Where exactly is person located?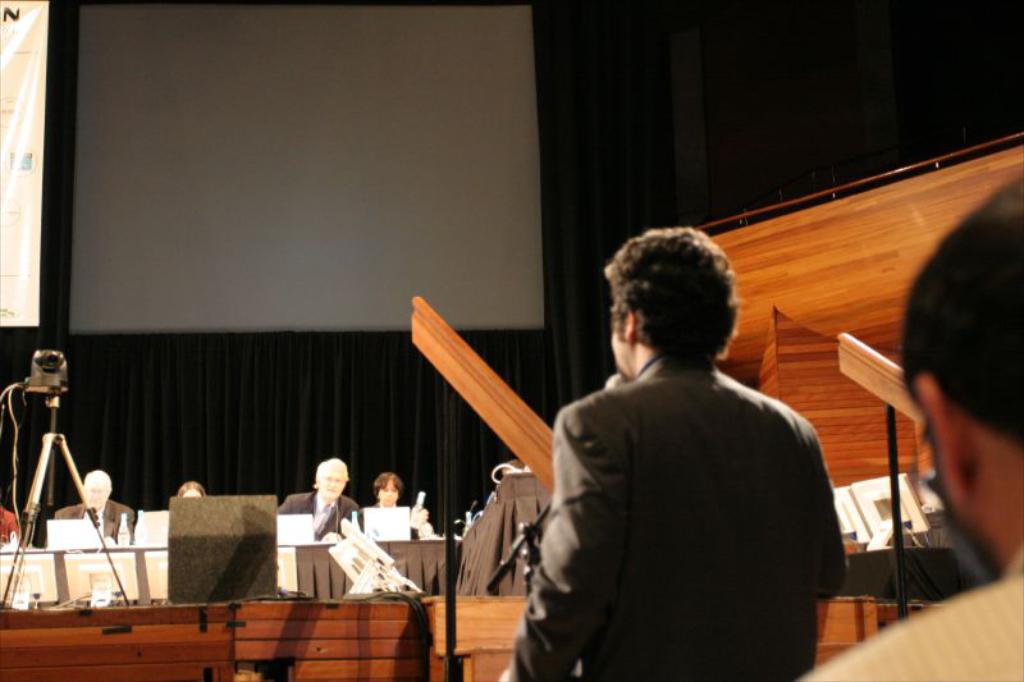
Its bounding box is box=[292, 461, 347, 587].
